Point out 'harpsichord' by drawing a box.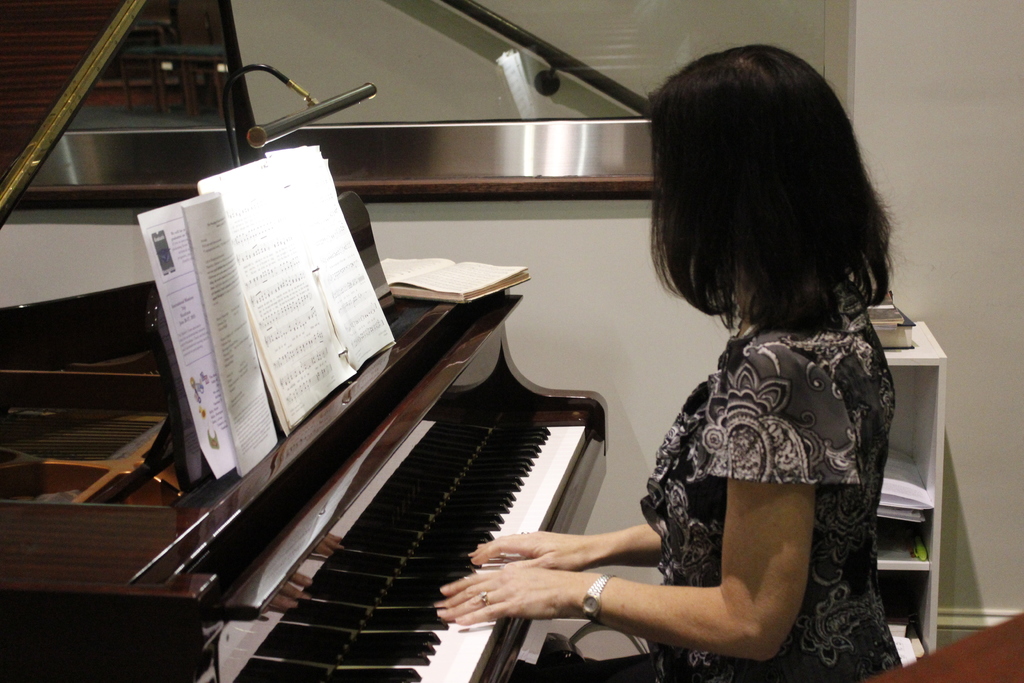
box(0, 0, 613, 682).
